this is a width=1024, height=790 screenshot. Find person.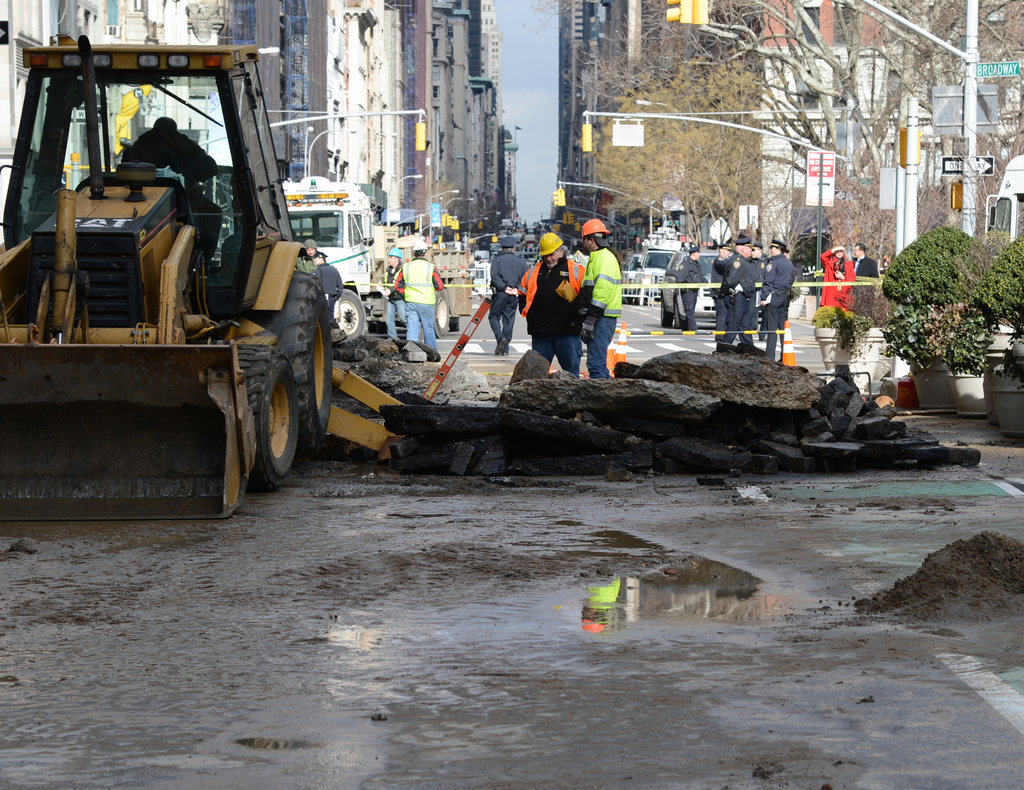
Bounding box: [left=514, top=209, right=597, bottom=367].
